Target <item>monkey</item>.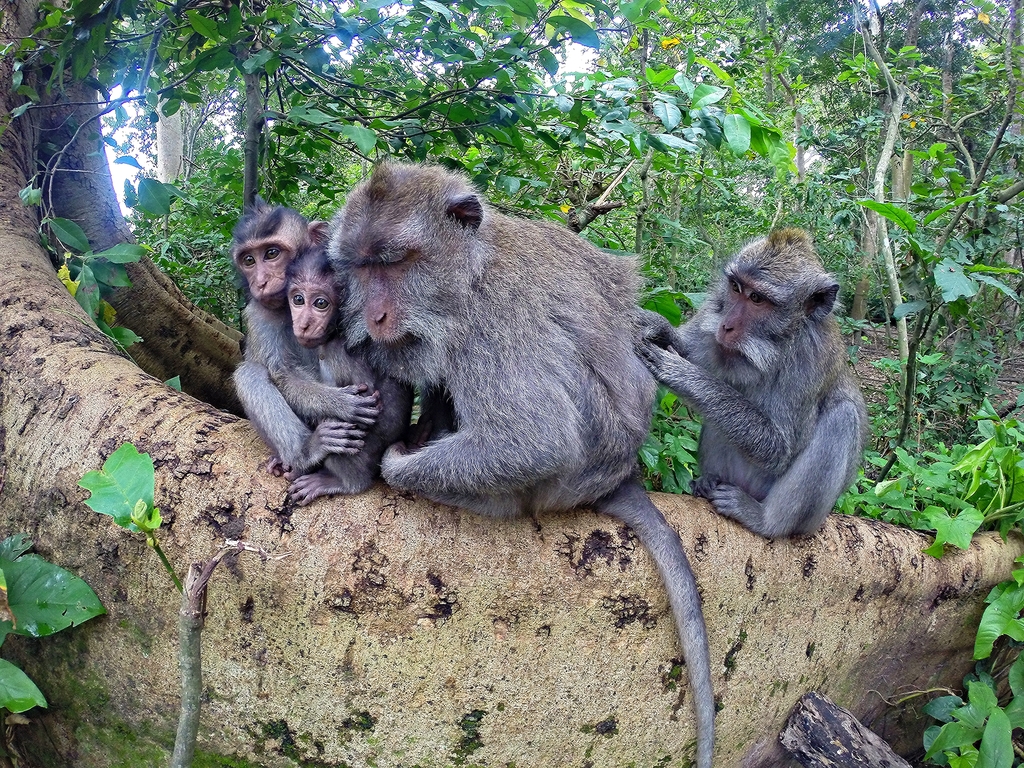
Target region: locate(227, 200, 380, 468).
